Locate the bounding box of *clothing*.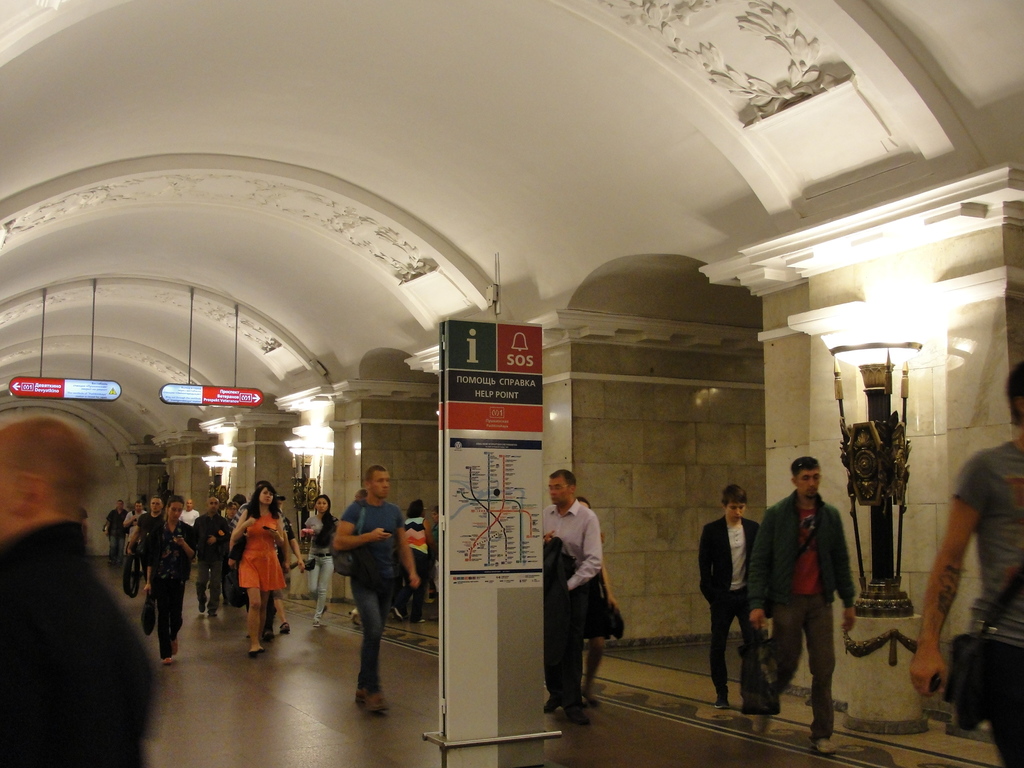
Bounding box: [431,522,438,593].
